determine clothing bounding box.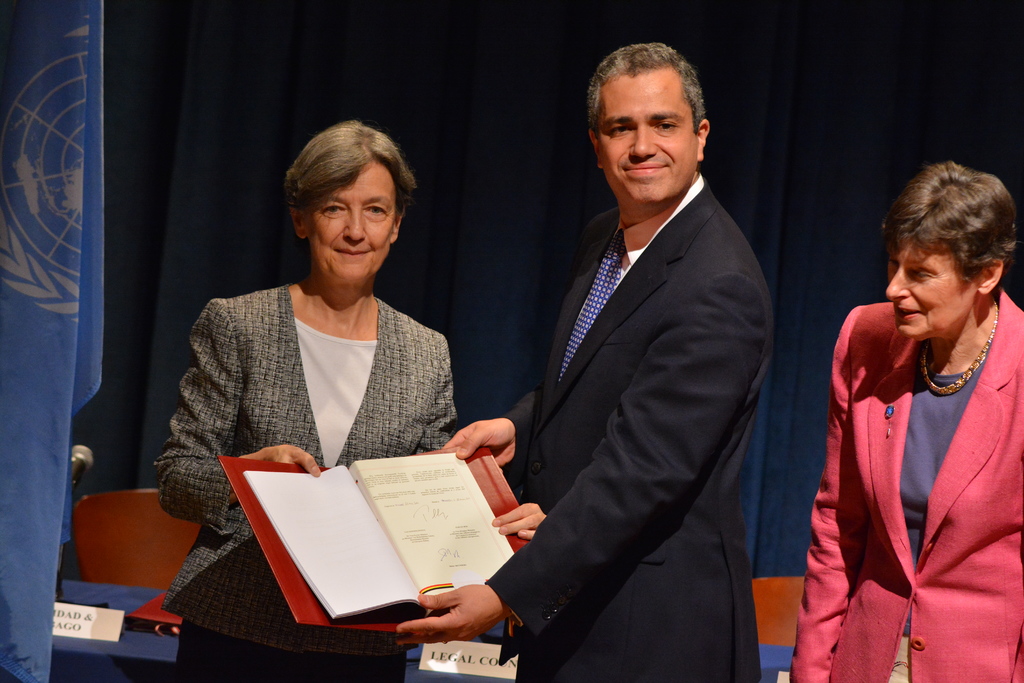
Determined: (815,279,1021,670).
